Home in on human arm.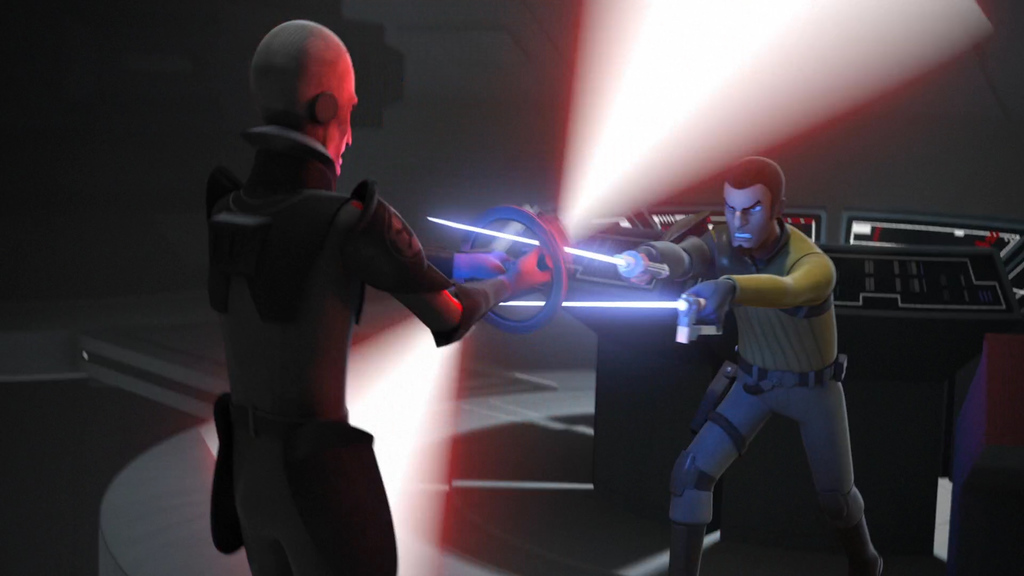
Homed in at x1=344 y1=174 x2=538 y2=344.
